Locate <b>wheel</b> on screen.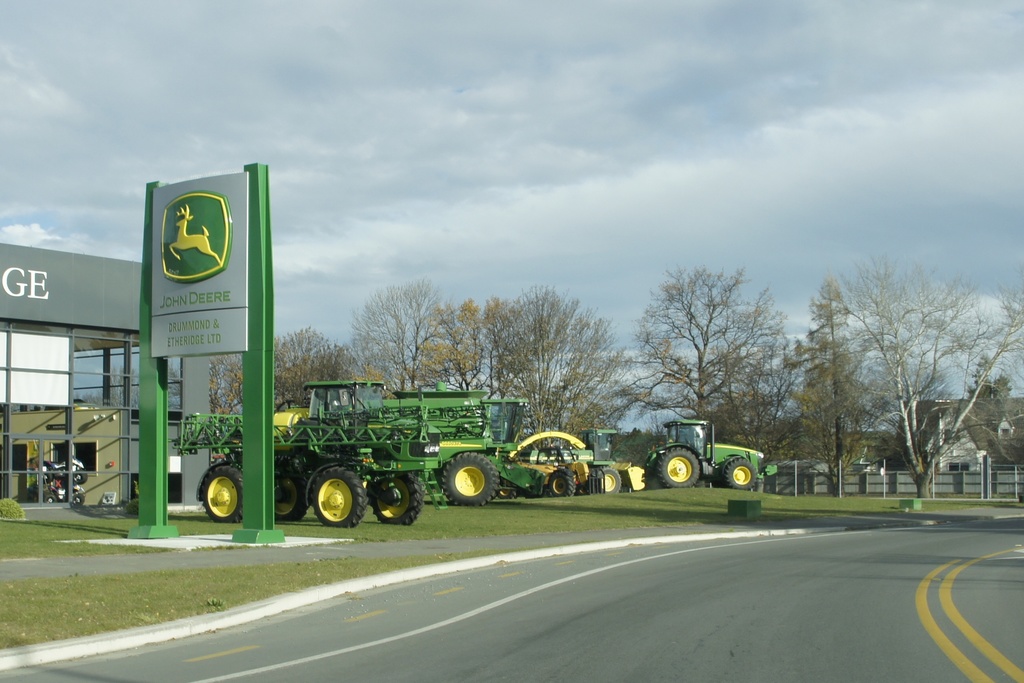
On screen at BBox(445, 450, 499, 509).
